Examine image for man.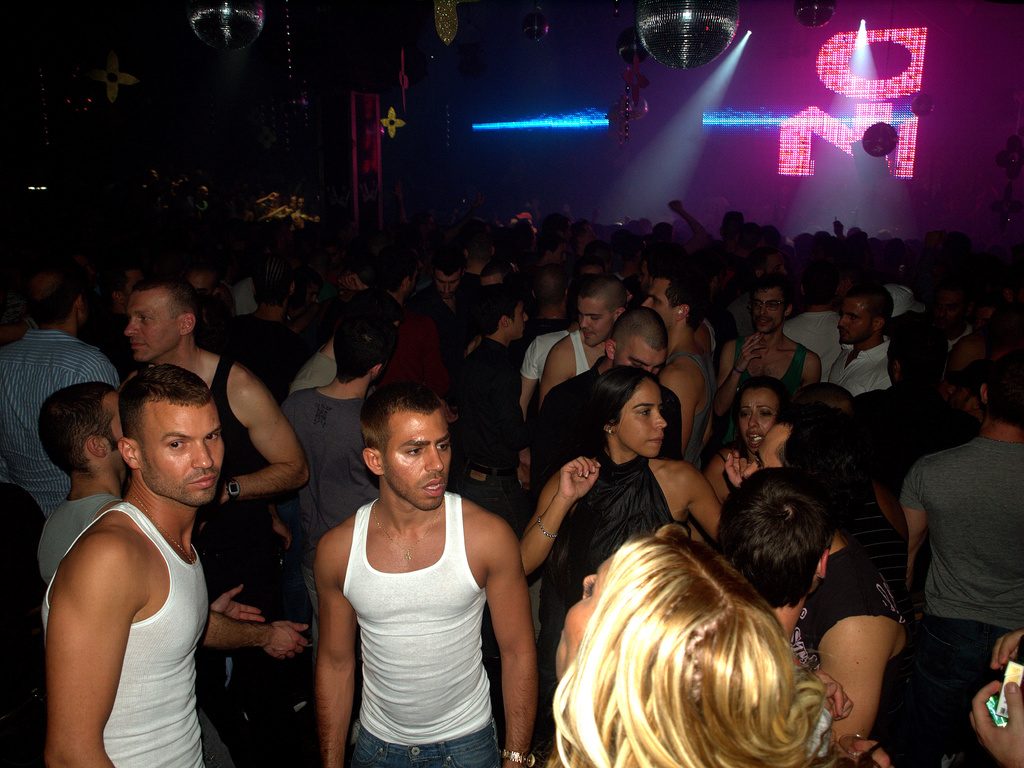
Examination result: l=116, t=272, r=311, b=507.
